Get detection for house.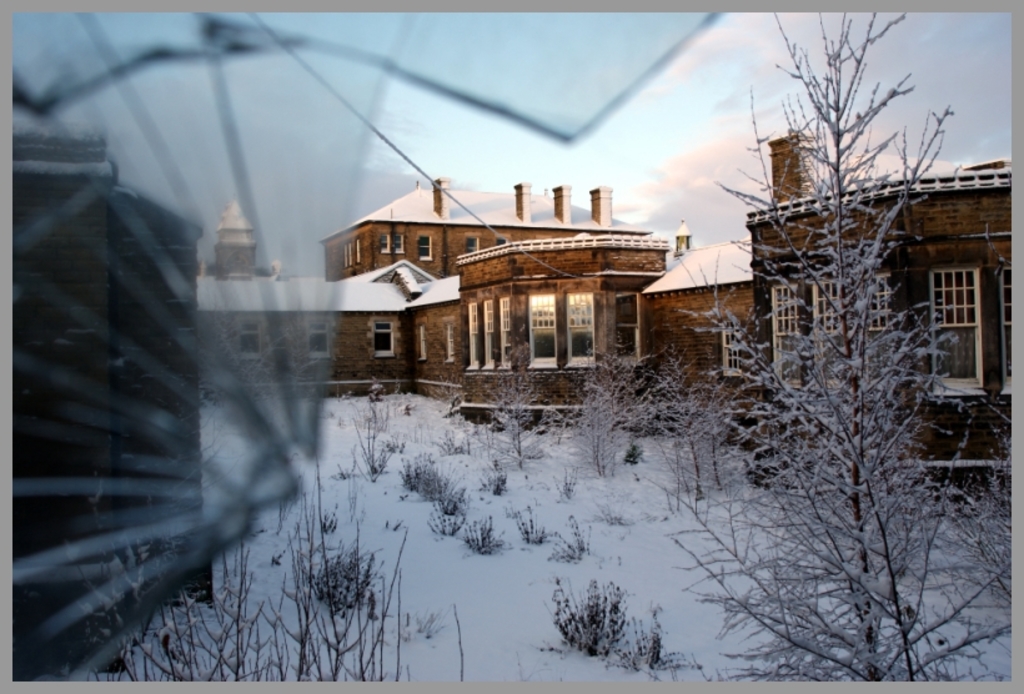
Detection: {"x1": 307, "y1": 157, "x2": 737, "y2": 416}.
